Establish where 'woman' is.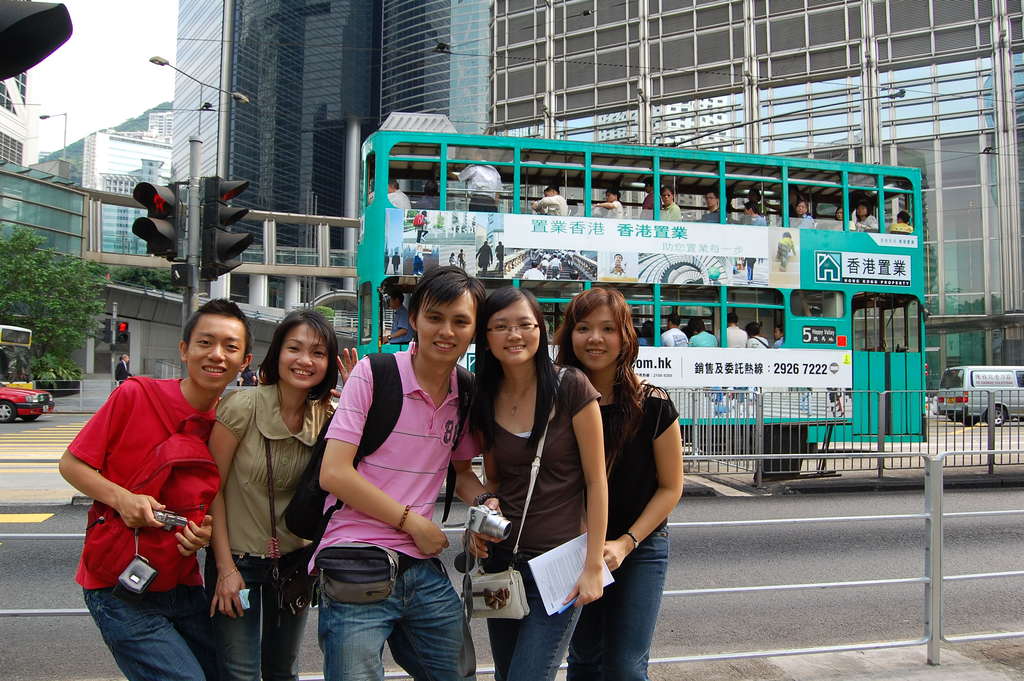
Established at (204,303,359,680).
